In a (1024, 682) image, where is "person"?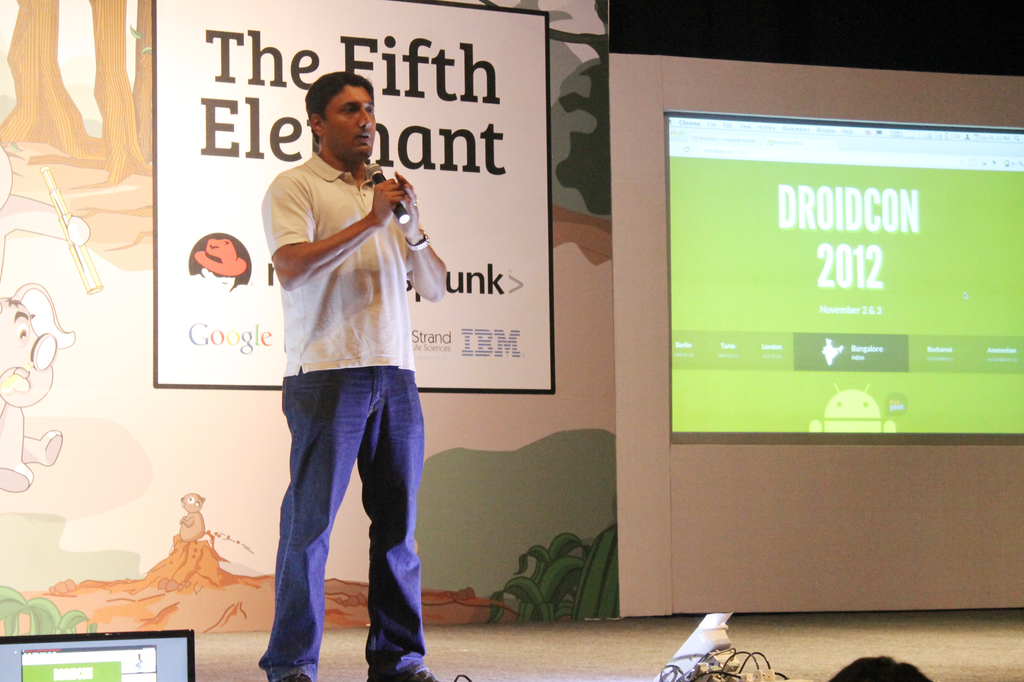
{"x1": 240, "y1": 69, "x2": 441, "y2": 649}.
